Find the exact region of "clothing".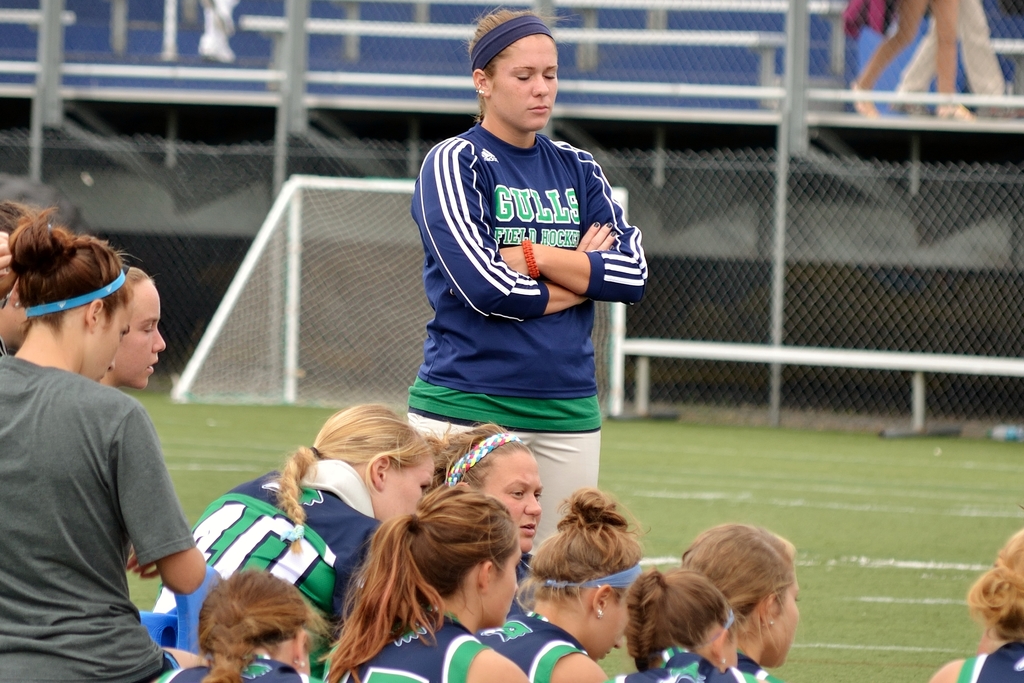
Exact region: x1=406, y1=113, x2=657, y2=561.
